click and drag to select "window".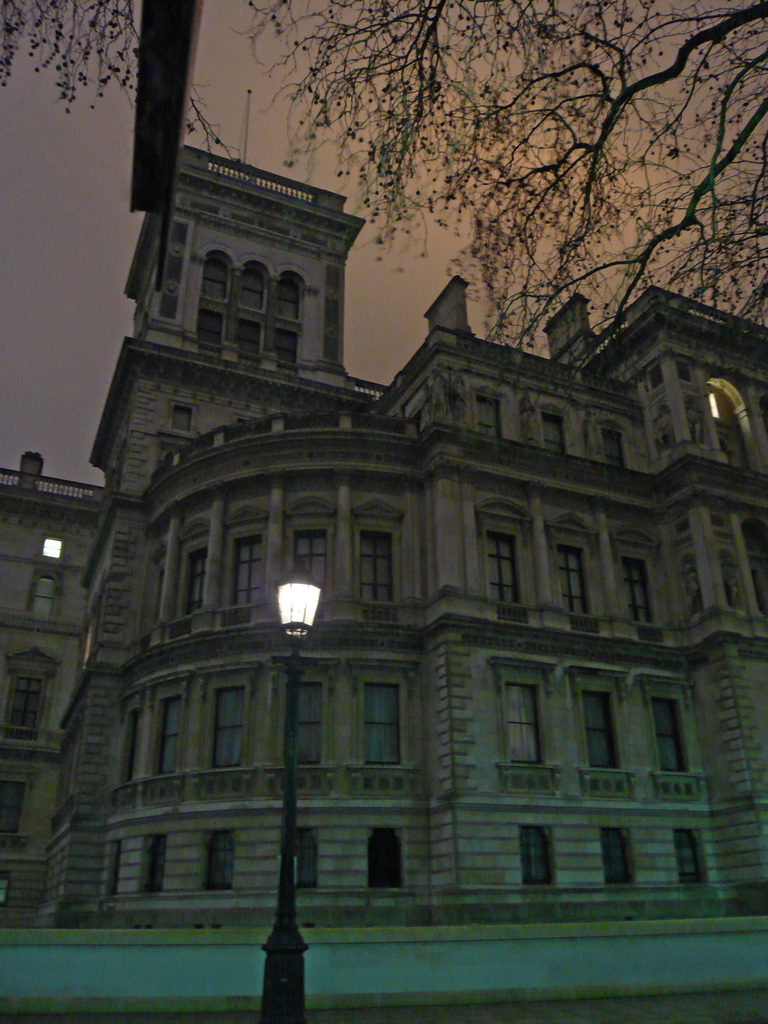
Selection: bbox=[200, 830, 241, 900].
